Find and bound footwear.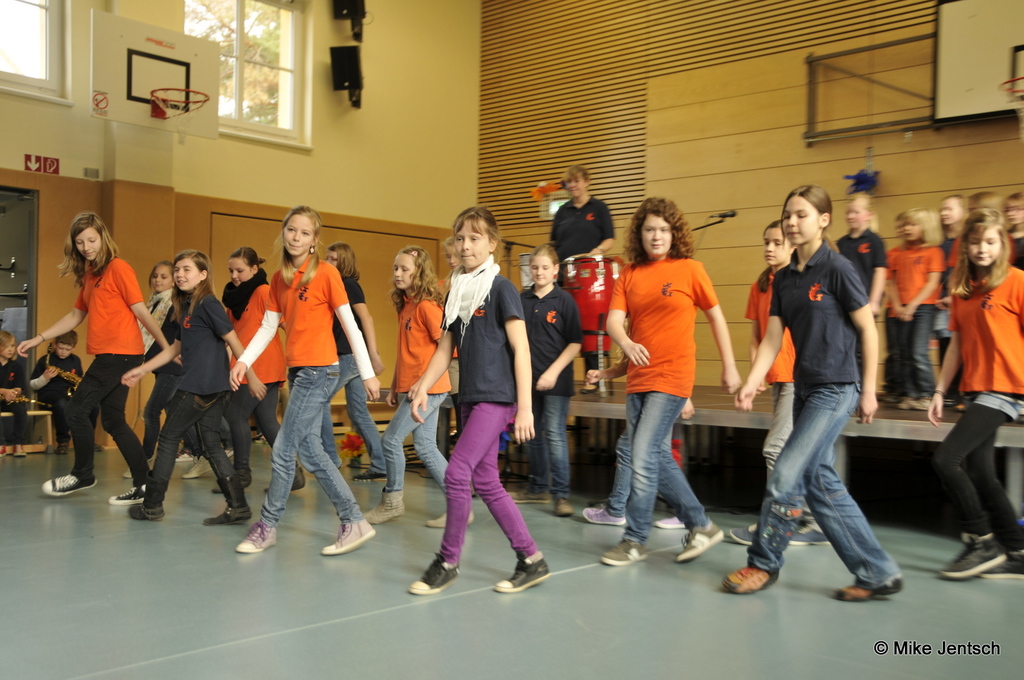
Bound: select_region(723, 560, 776, 598).
